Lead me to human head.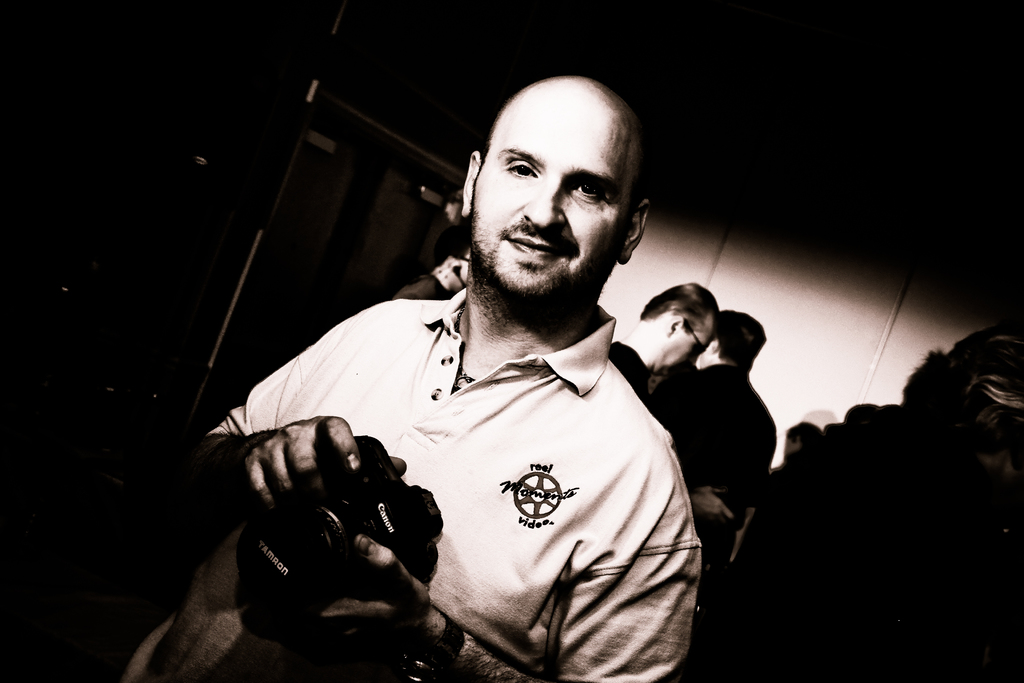
Lead to pyautogui.locateOnScreen(459, 64, 657, 312).
